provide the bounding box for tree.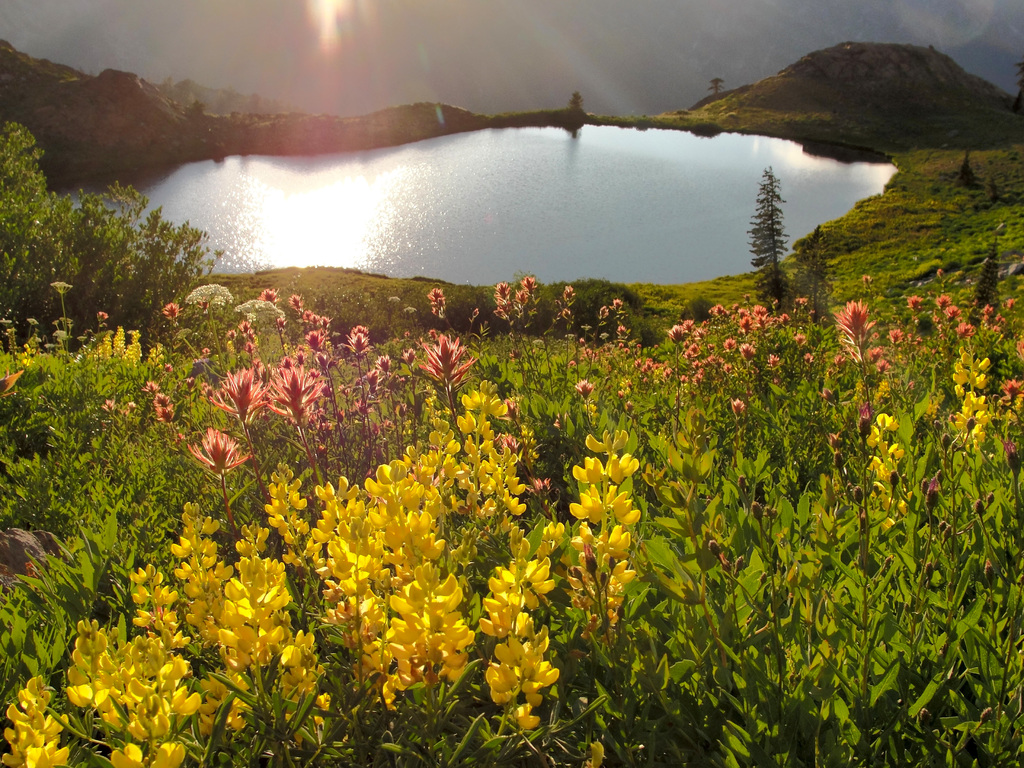
locate(708, 82, 726, 100).
